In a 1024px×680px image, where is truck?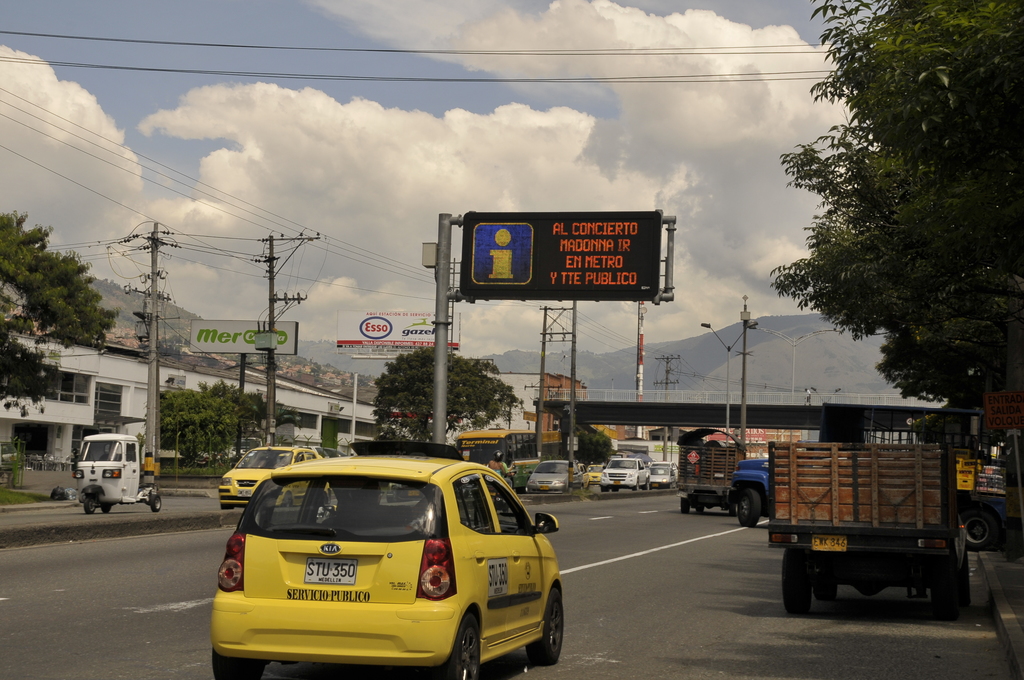
select_region(676, 429, 744, 513).
